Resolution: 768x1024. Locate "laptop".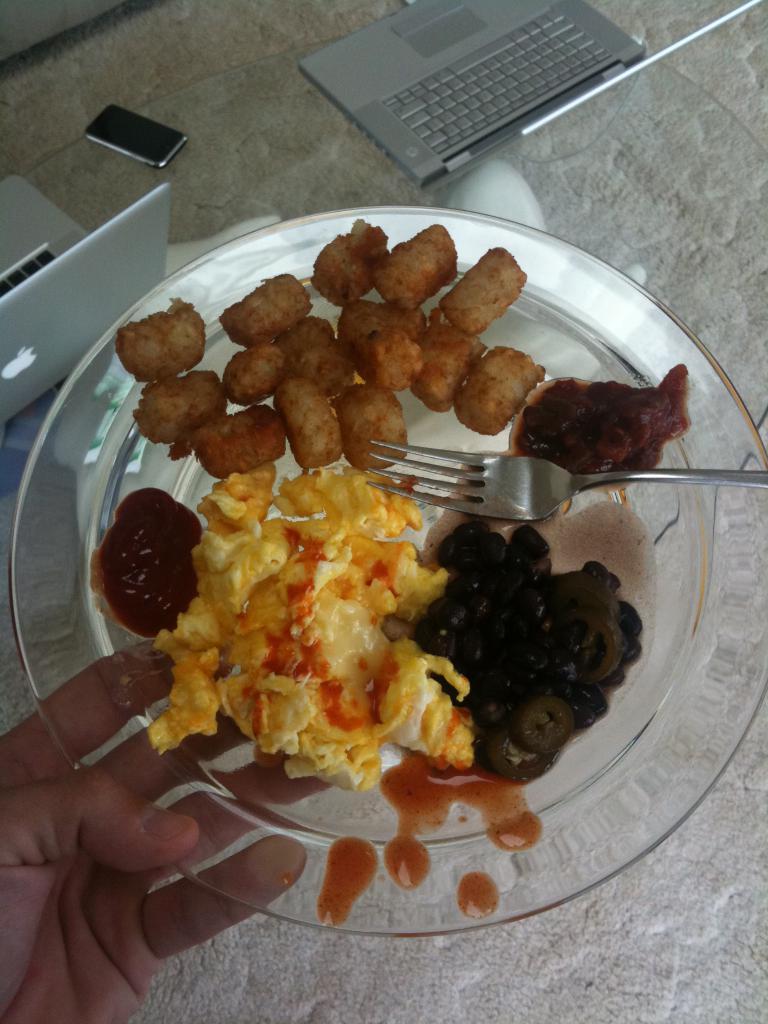
l=295, t=1, r=758, b=192.
